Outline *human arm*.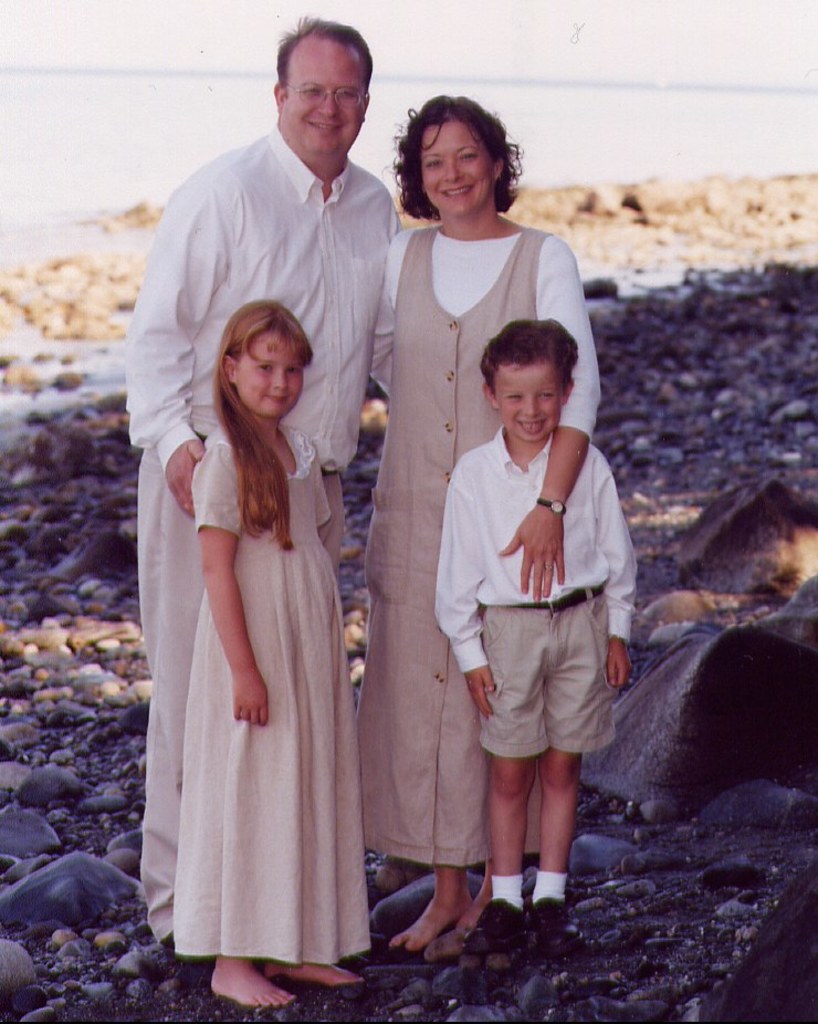
Outline: 604, 447, 643, 689.
